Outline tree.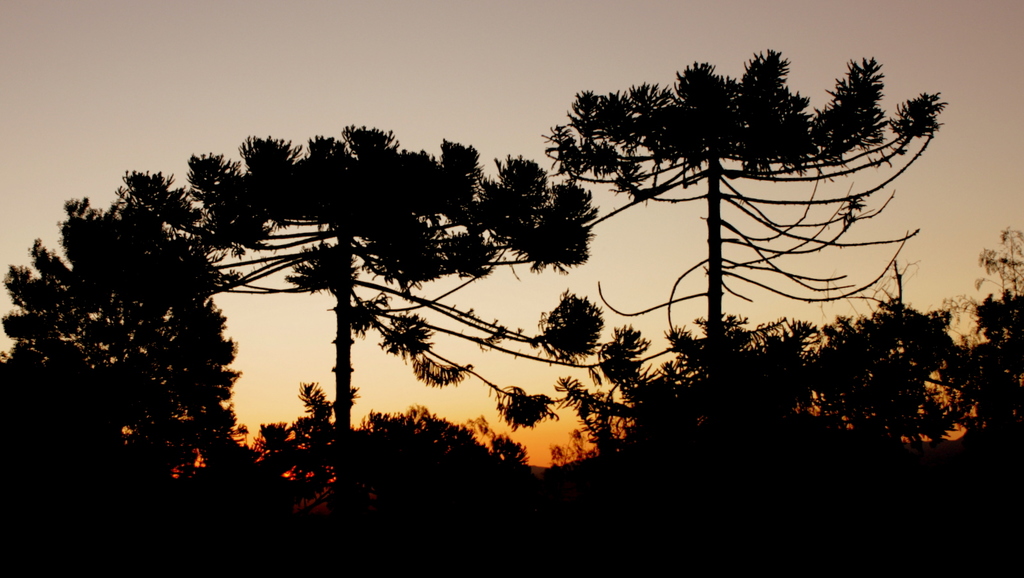
Outline: 546 47 943 380.
